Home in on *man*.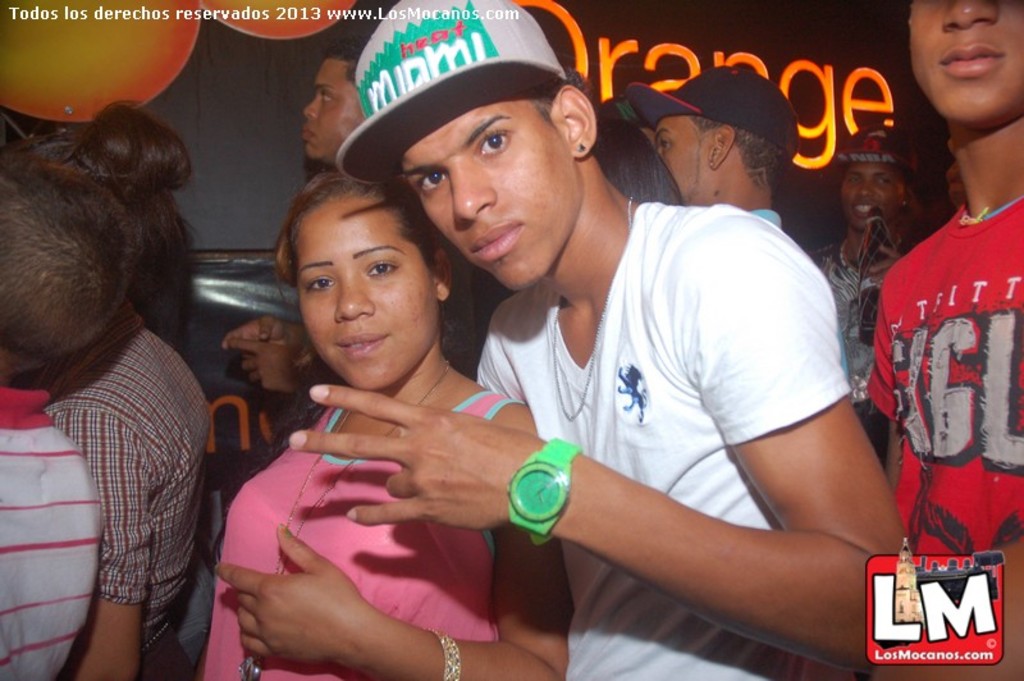
Homed in at (865,0,1023,680).
